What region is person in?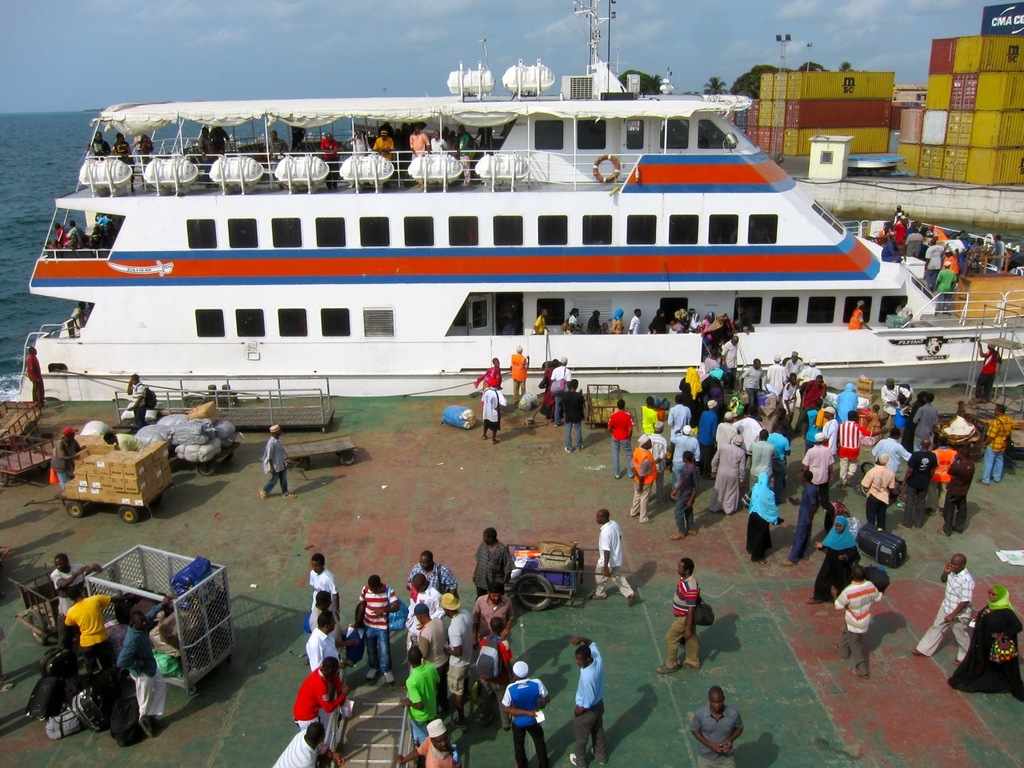
bbox=(294, 658, 348, 738).
